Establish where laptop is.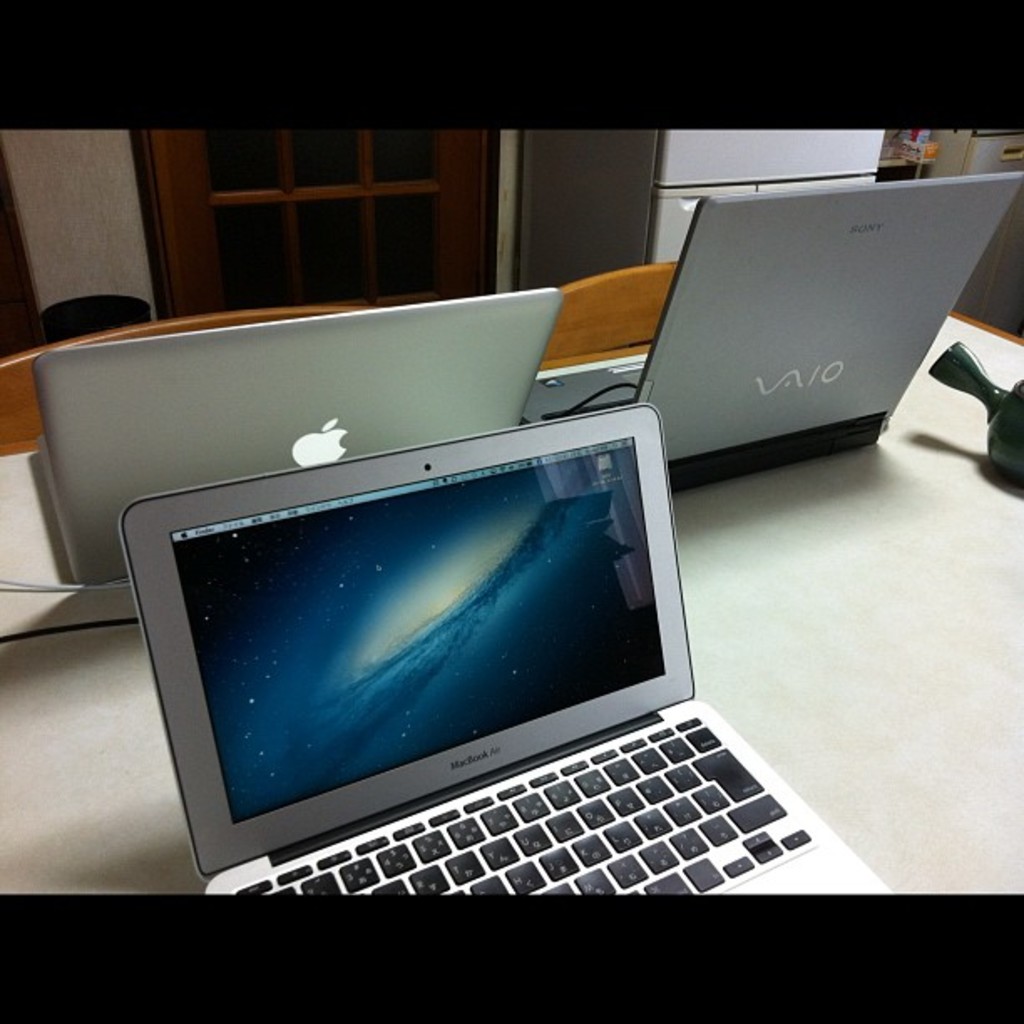
Established at bbox=(114, 397, 883, 893).
